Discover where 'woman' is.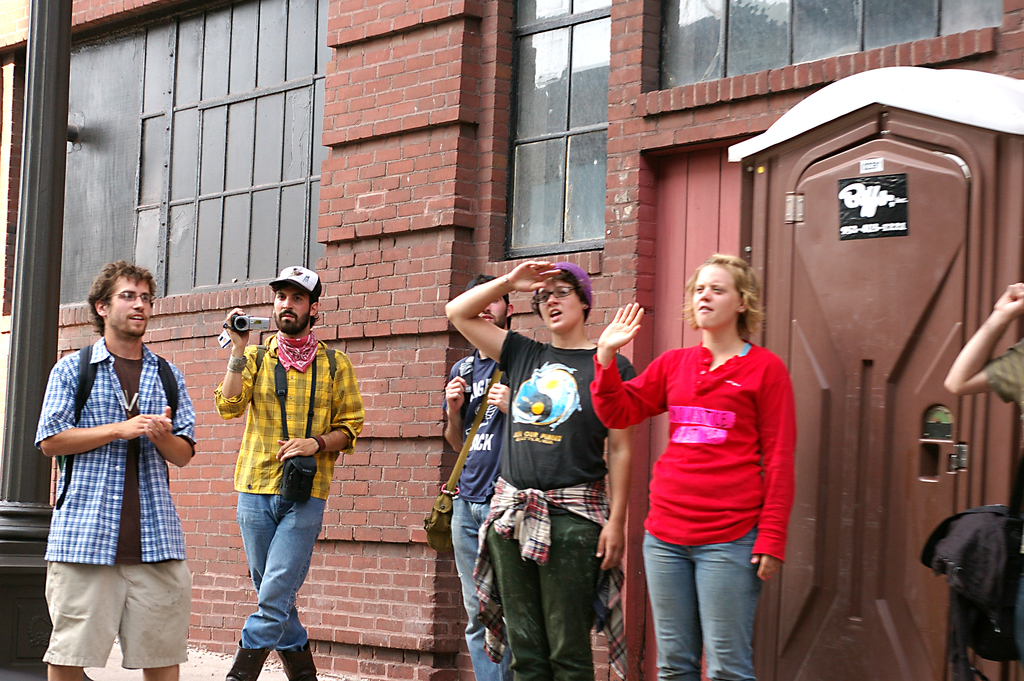
Discovered at rect(613, 261, 812, 679).
